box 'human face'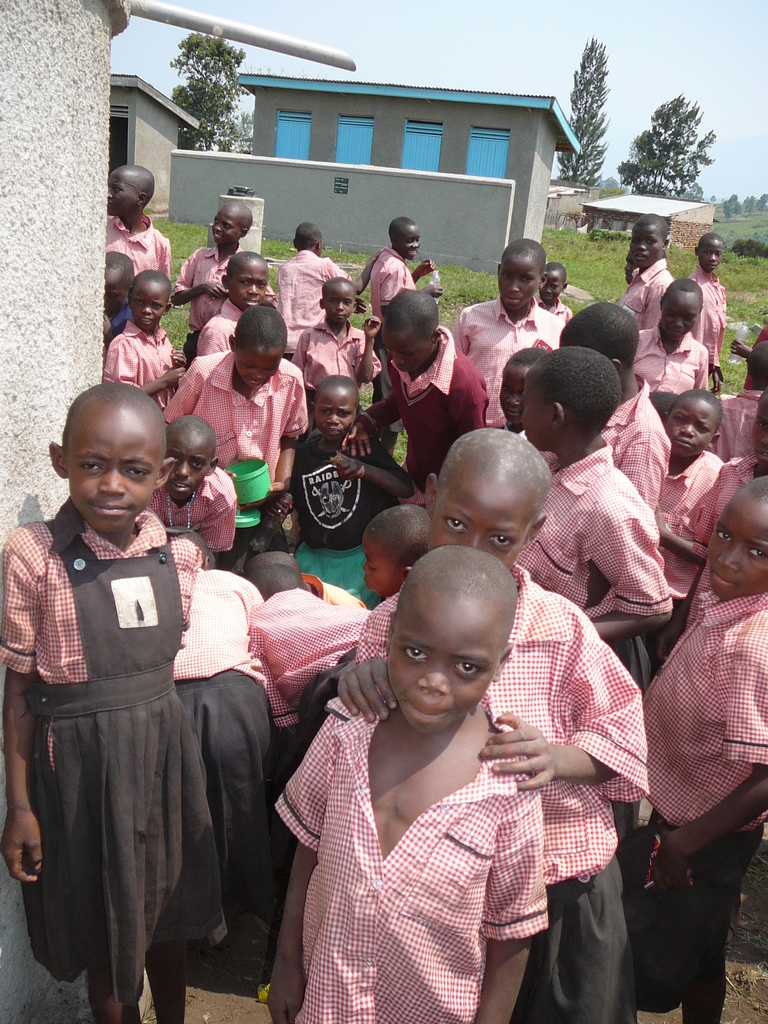
bbox(675, 396, 714, 458)
